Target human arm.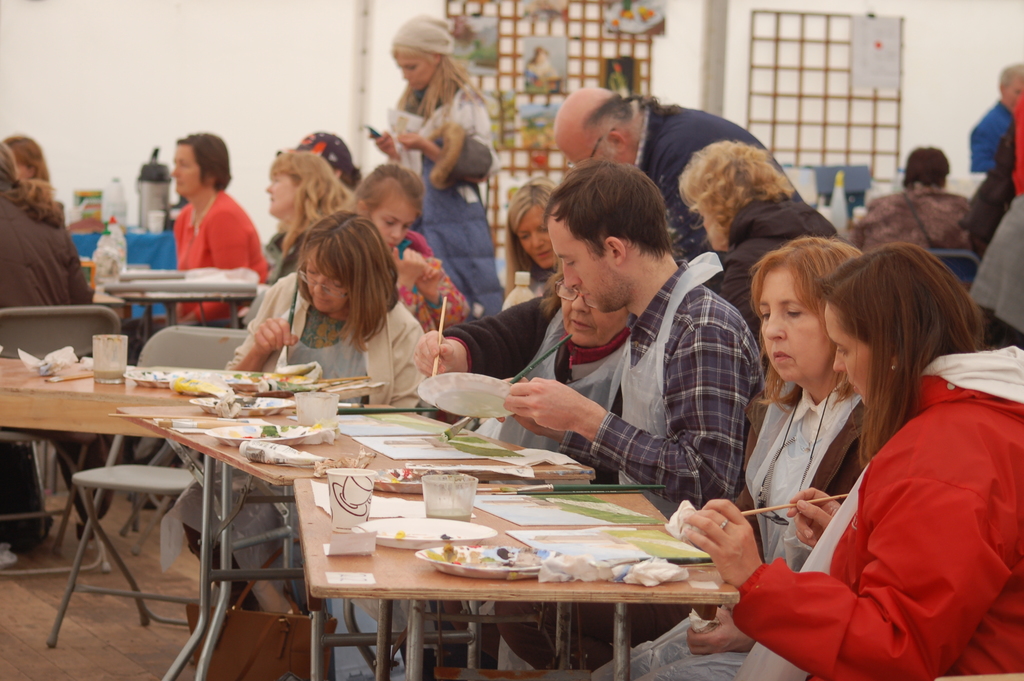
Target region: (left=424, top=90, right=467, bottom=198).
